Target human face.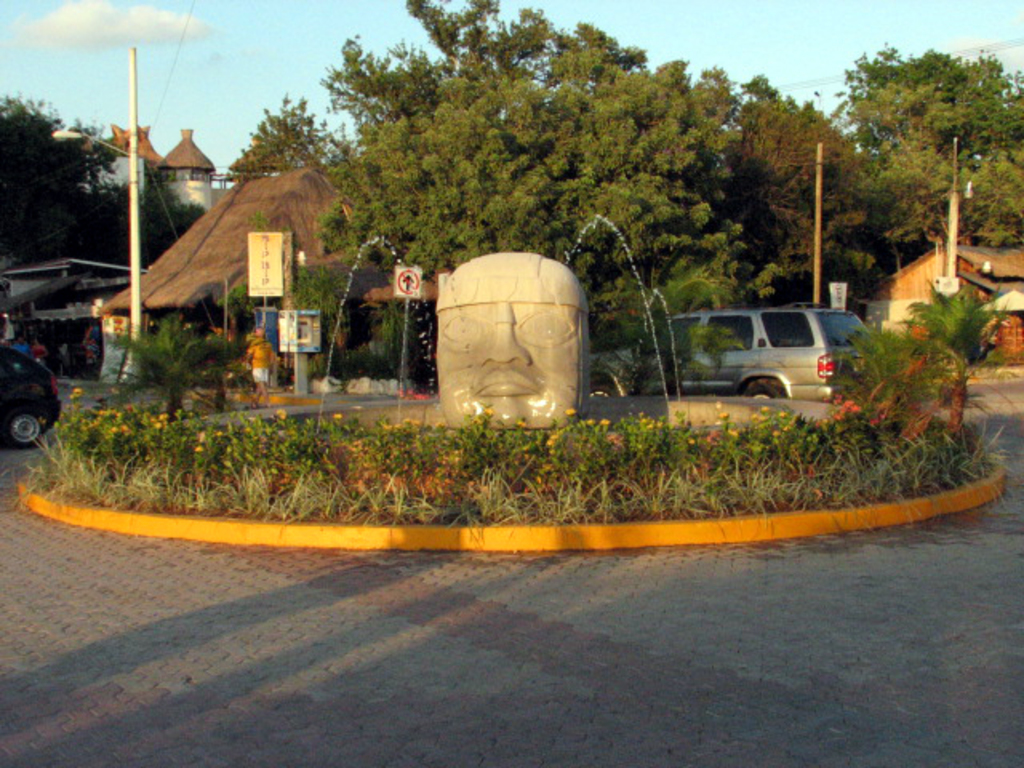
Target region: Rect(435, 301, 582, 434).
